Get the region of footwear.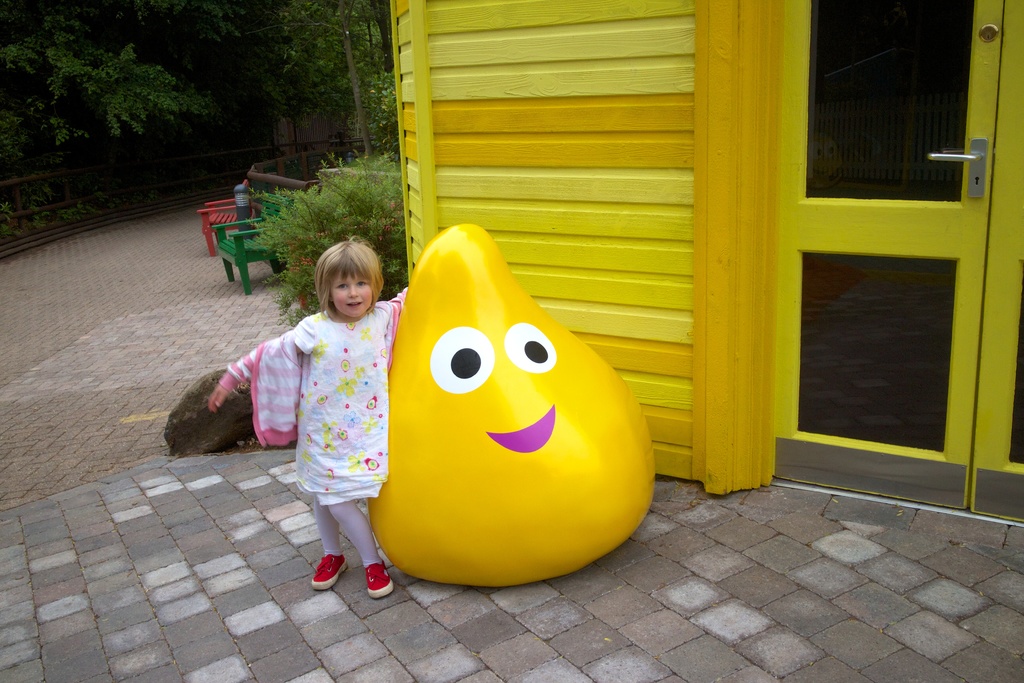
364,554,391,598.
